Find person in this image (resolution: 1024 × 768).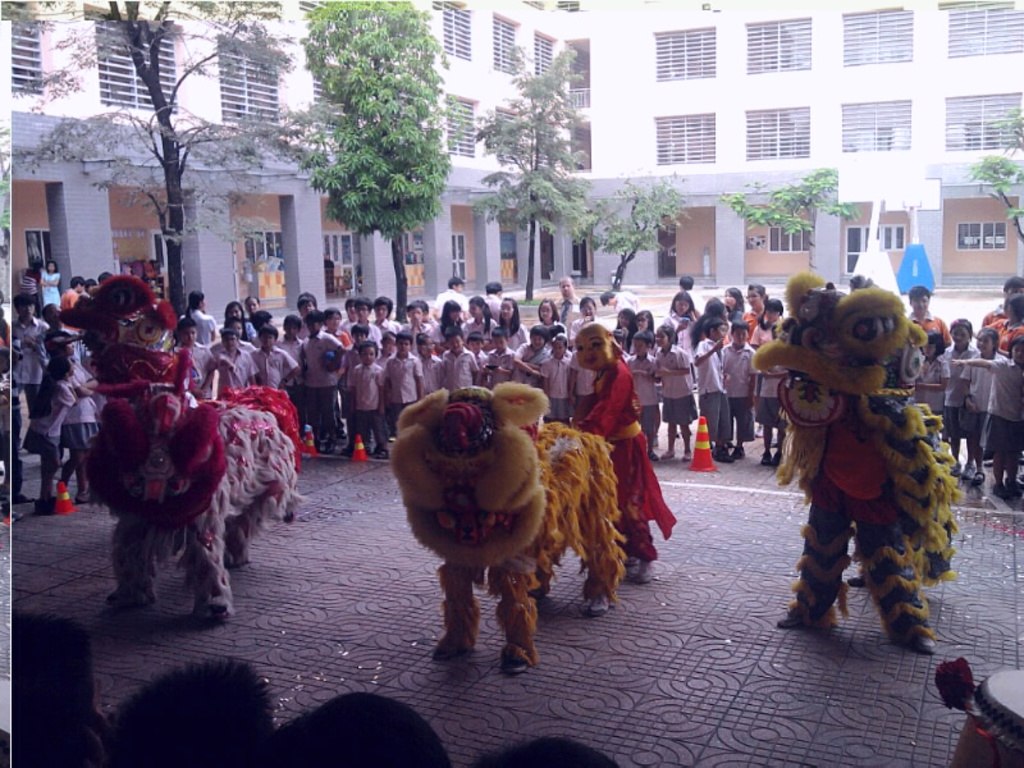
bbox(946, 325, 1005, 481).
